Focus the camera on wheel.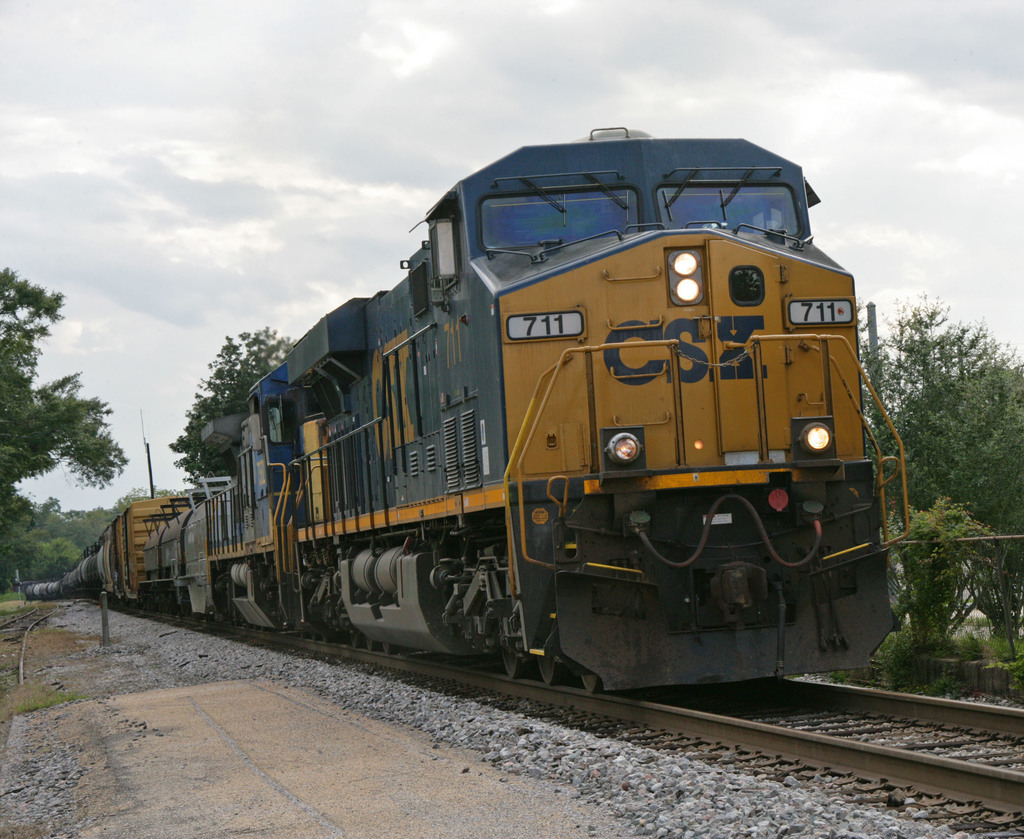
Focus region: locate(380, 649, 391, 656).
